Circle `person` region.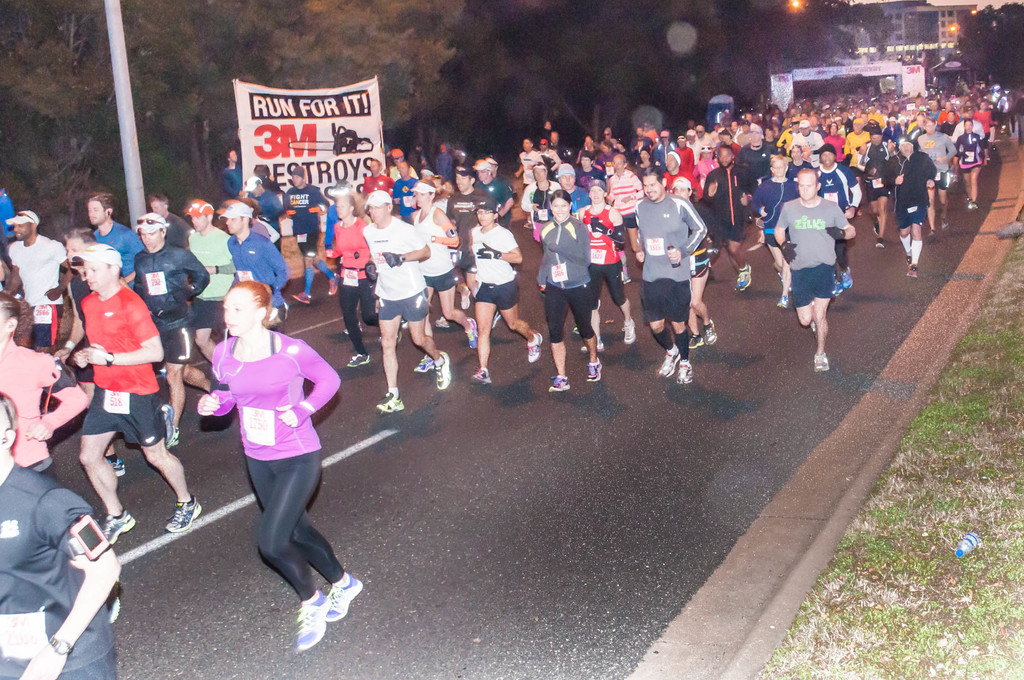
Region: [241, 178, 280, 252].
